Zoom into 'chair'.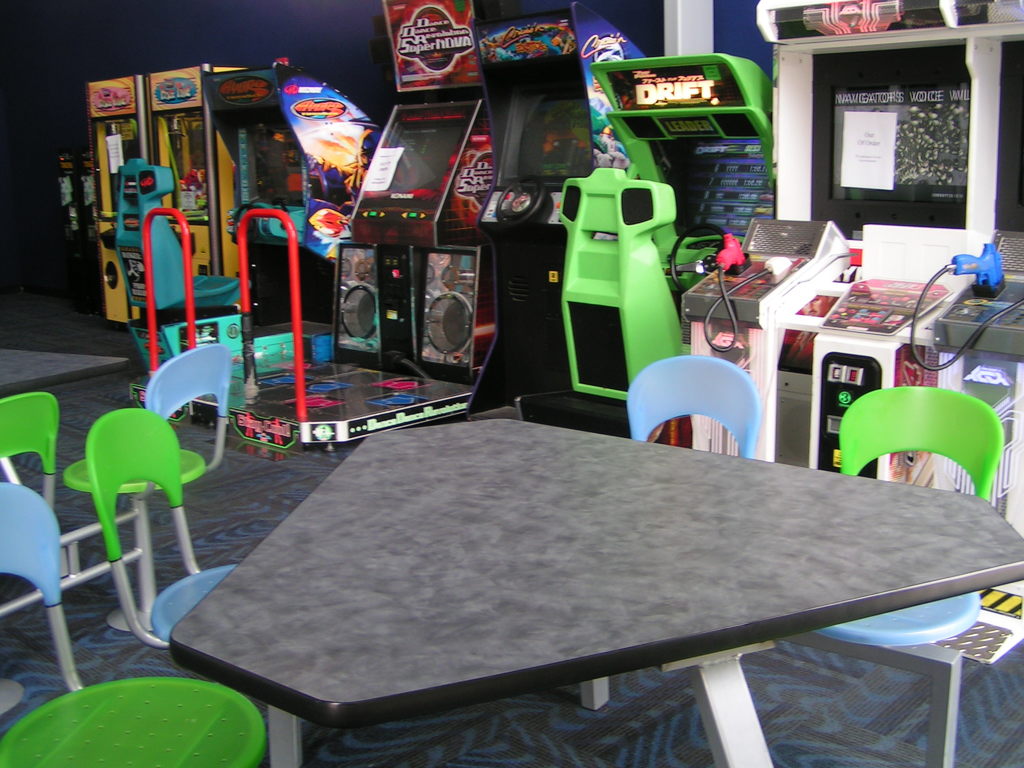
Zoom target: [left=623, top=356, right=765, bottom=458].
